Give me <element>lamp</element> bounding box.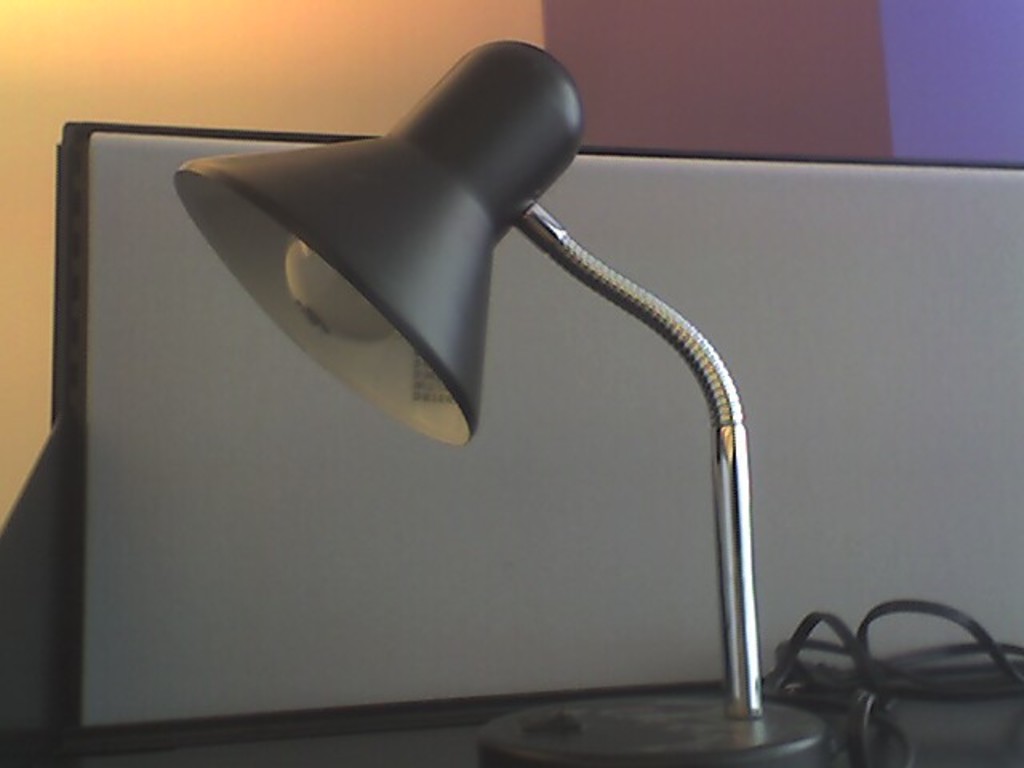
BBox(171, 37, 837, 766).
